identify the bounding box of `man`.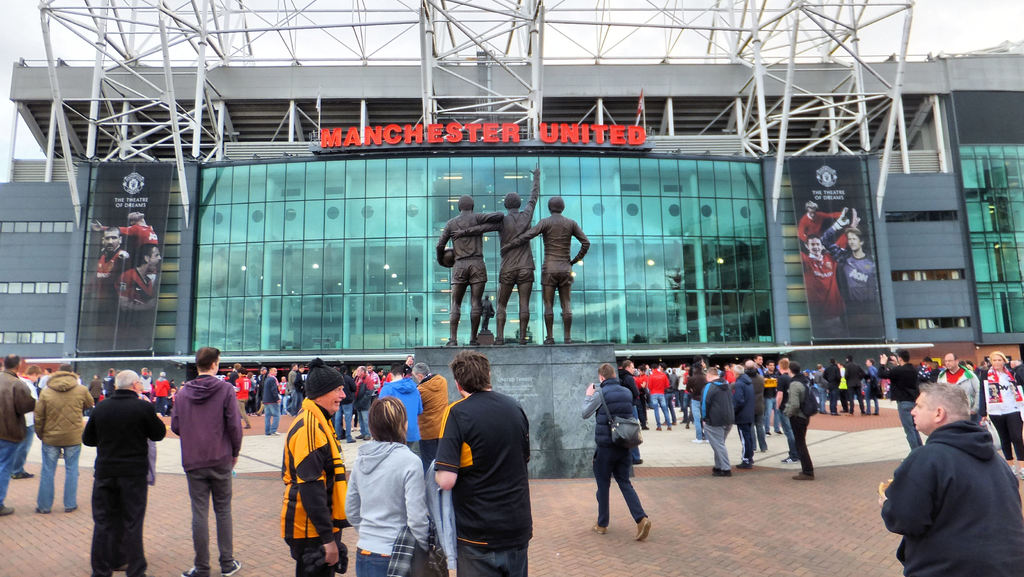
crop(438, 196, 508, 348).
